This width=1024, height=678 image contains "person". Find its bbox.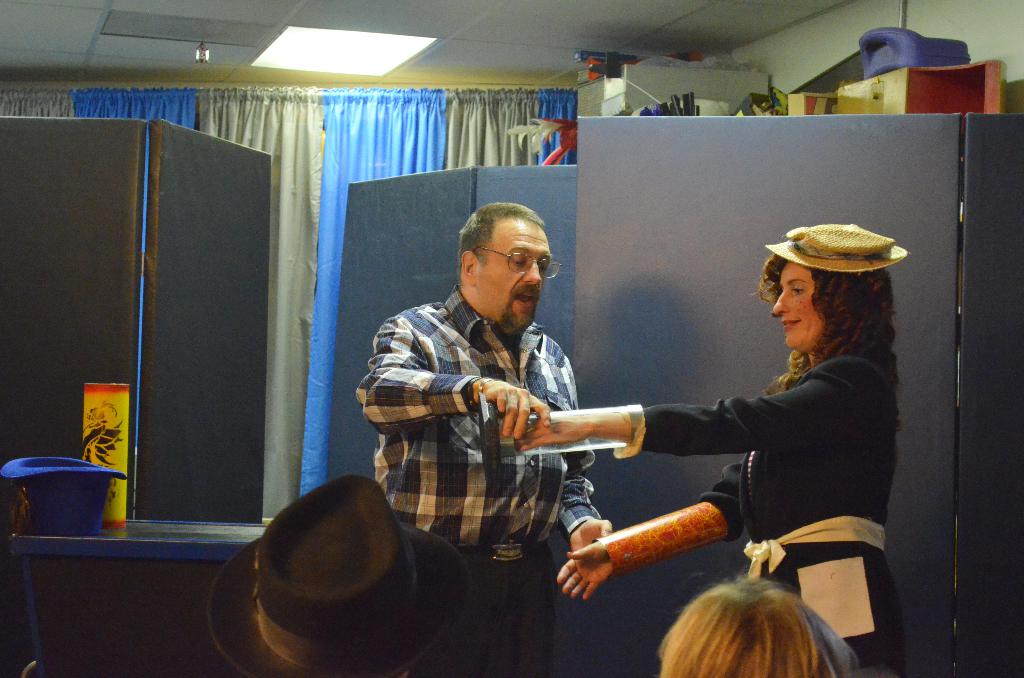
[515, 223, 911, 677].
